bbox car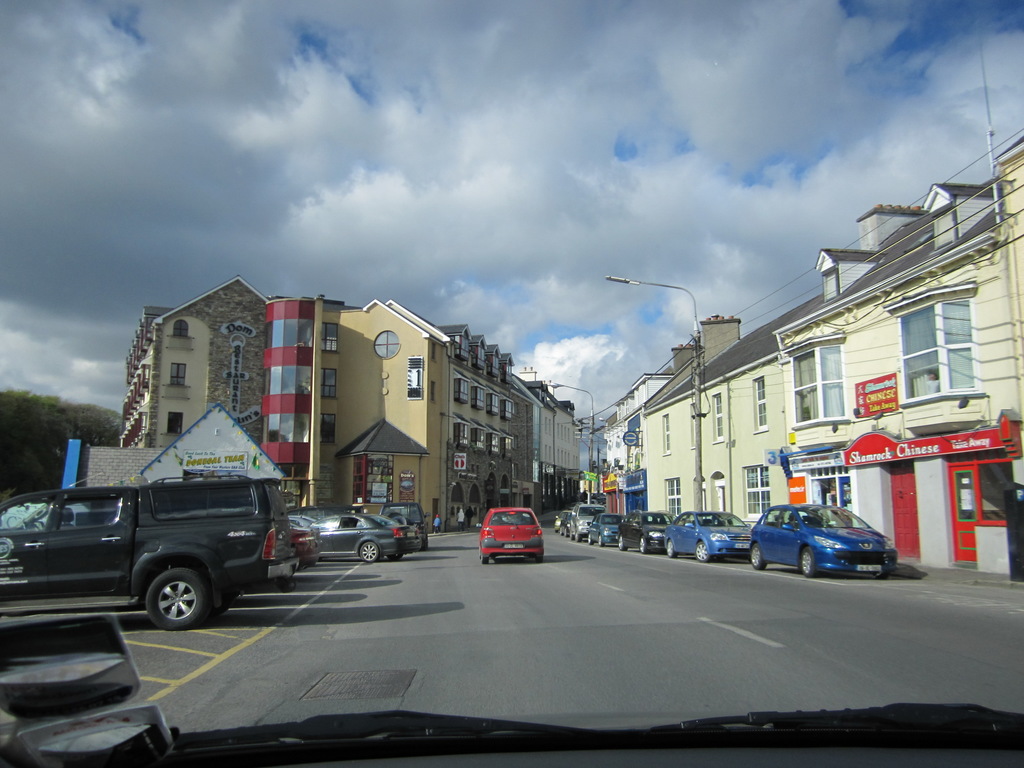
box=[475, 506, 543, 563]
